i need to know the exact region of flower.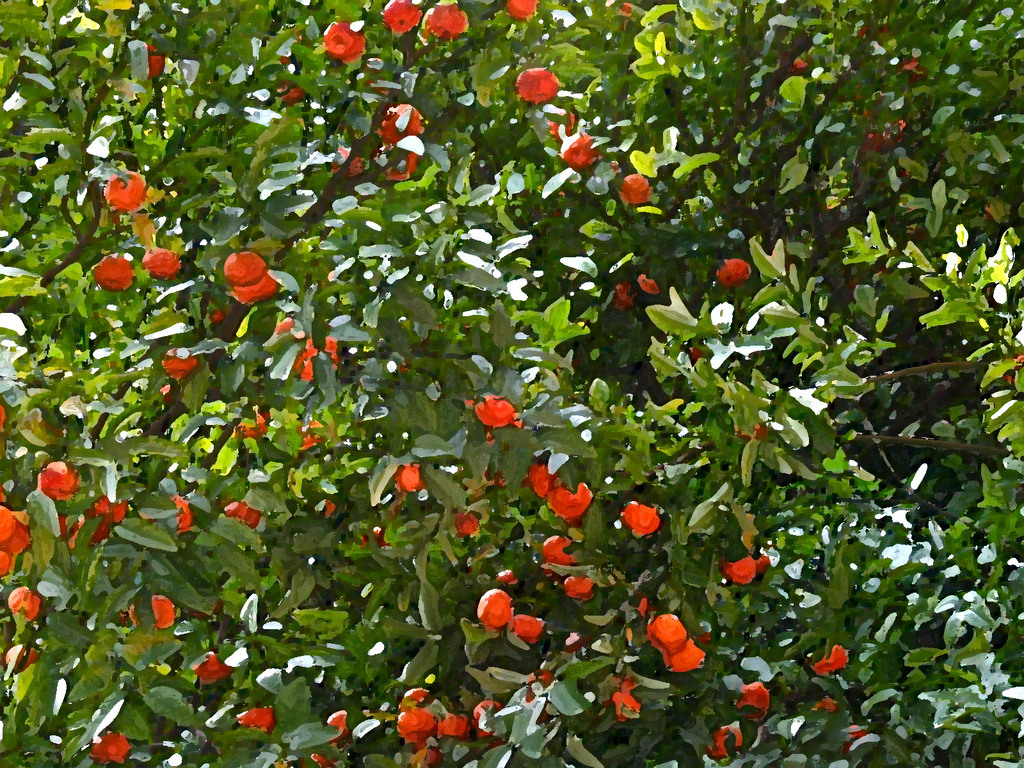
Region: 95, 254, 136, 295.
